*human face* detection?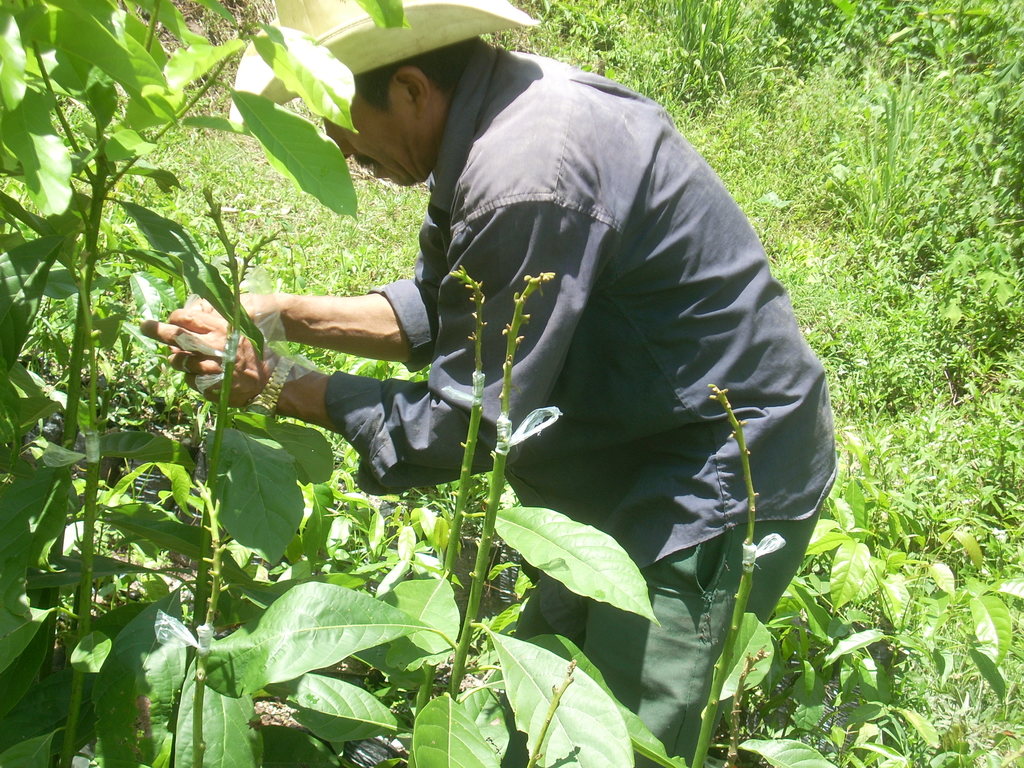
[324, 84, 435, 189]
